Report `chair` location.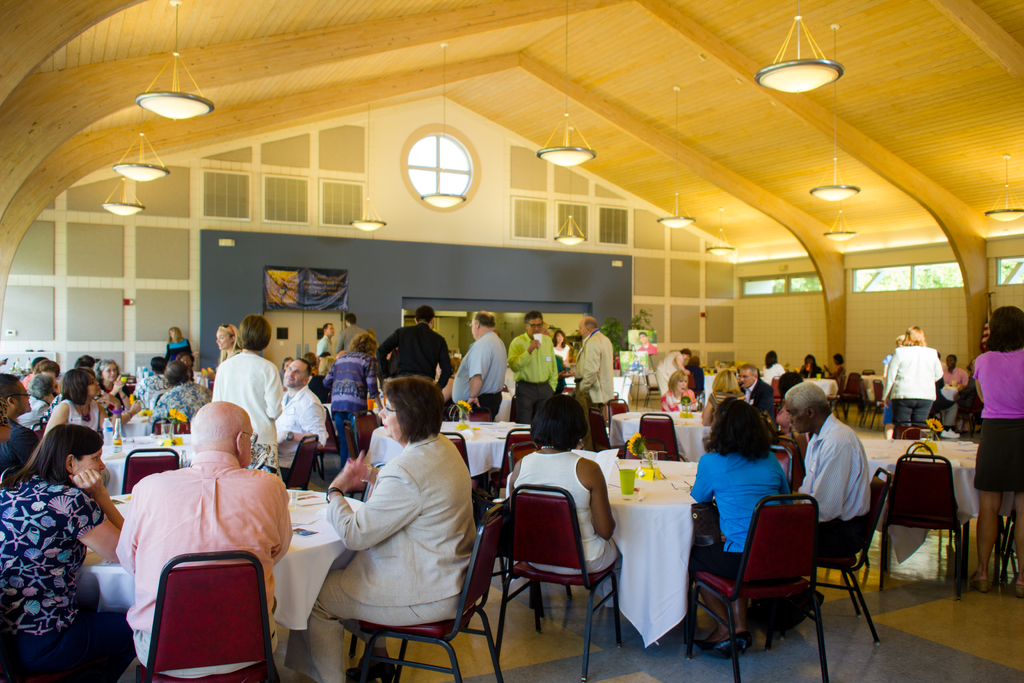
Report: <region>604, 398, 632, 433</region>.
